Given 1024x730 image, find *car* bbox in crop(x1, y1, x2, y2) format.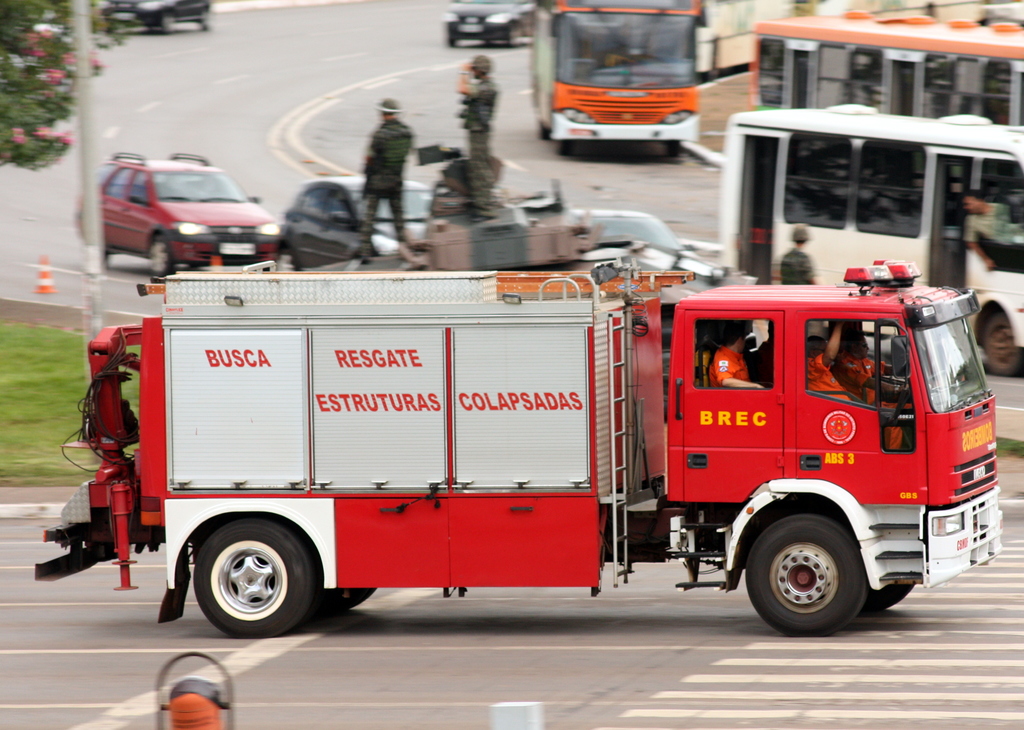
crop(440, 0, 545, 51).
